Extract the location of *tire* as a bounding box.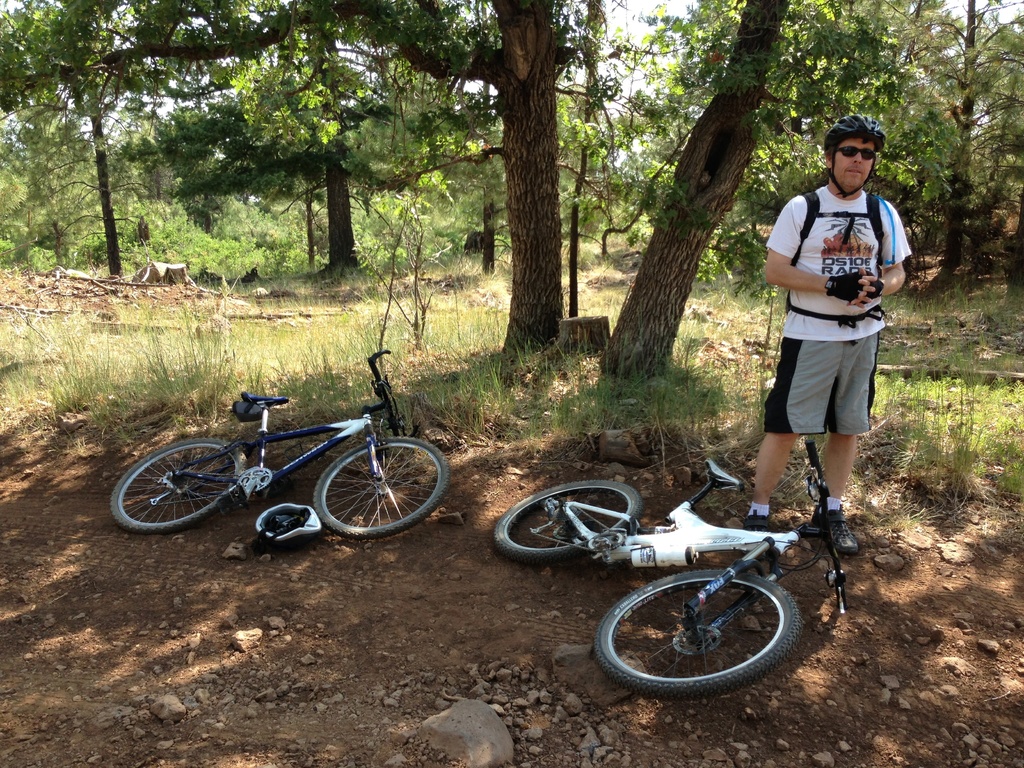
bbox=[591, 568, 820, 694].
